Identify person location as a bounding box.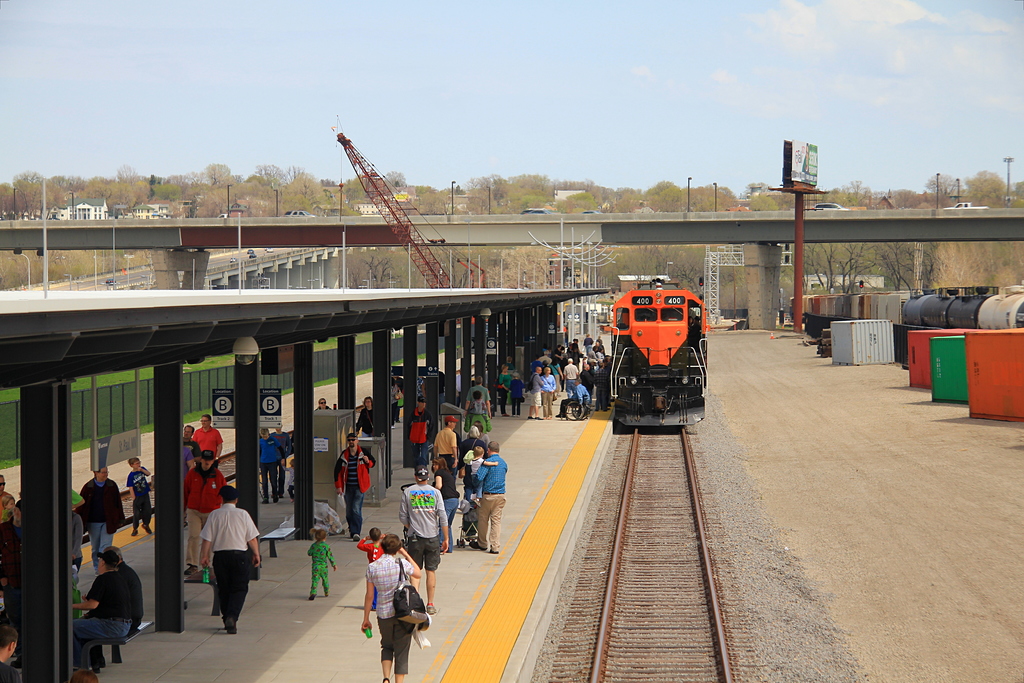
region(560, 358, 577, 394).
